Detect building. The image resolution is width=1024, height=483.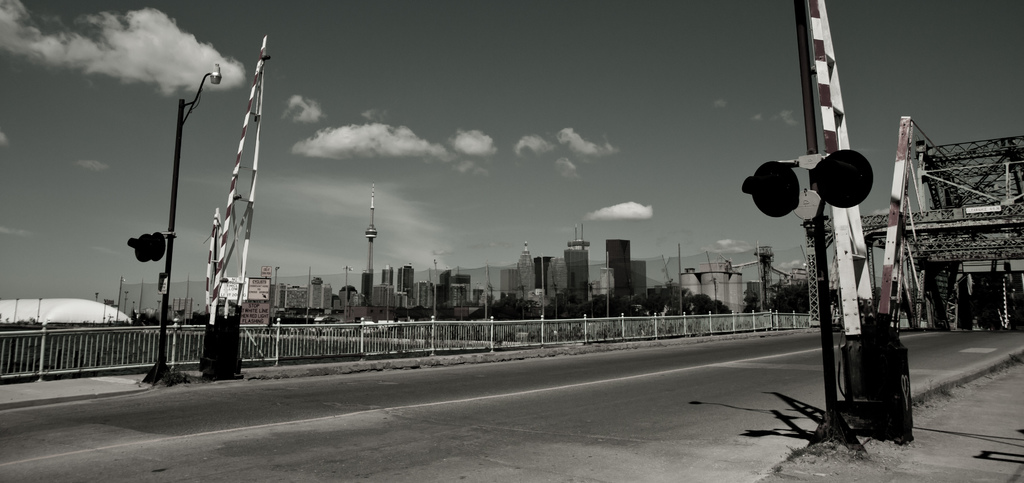
[472, 287, 484, 307].
